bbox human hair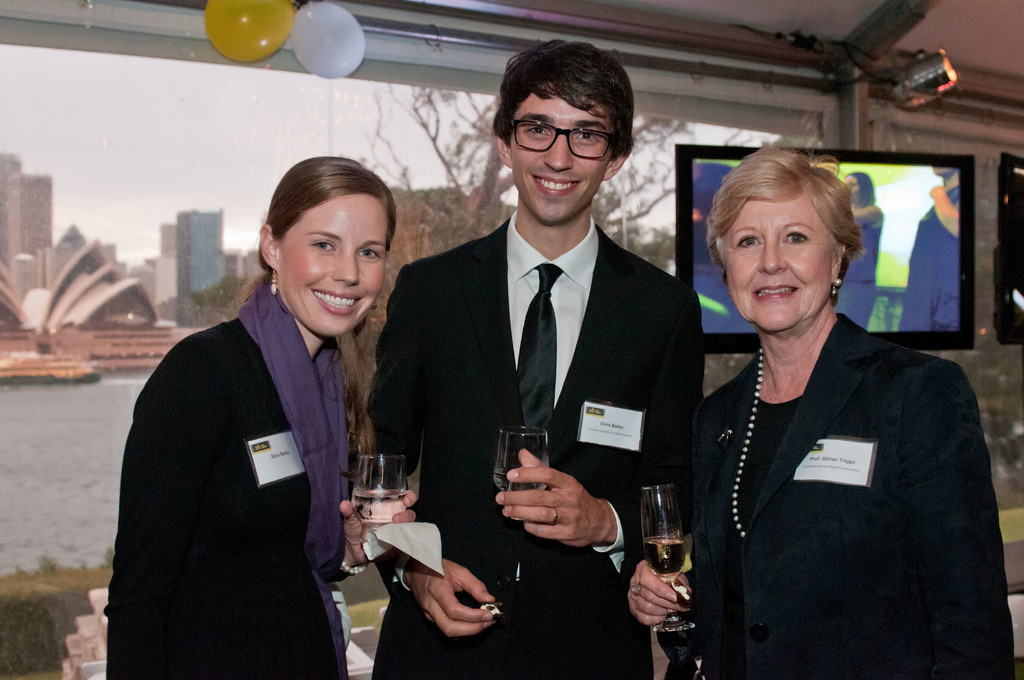
846,172,876,203
